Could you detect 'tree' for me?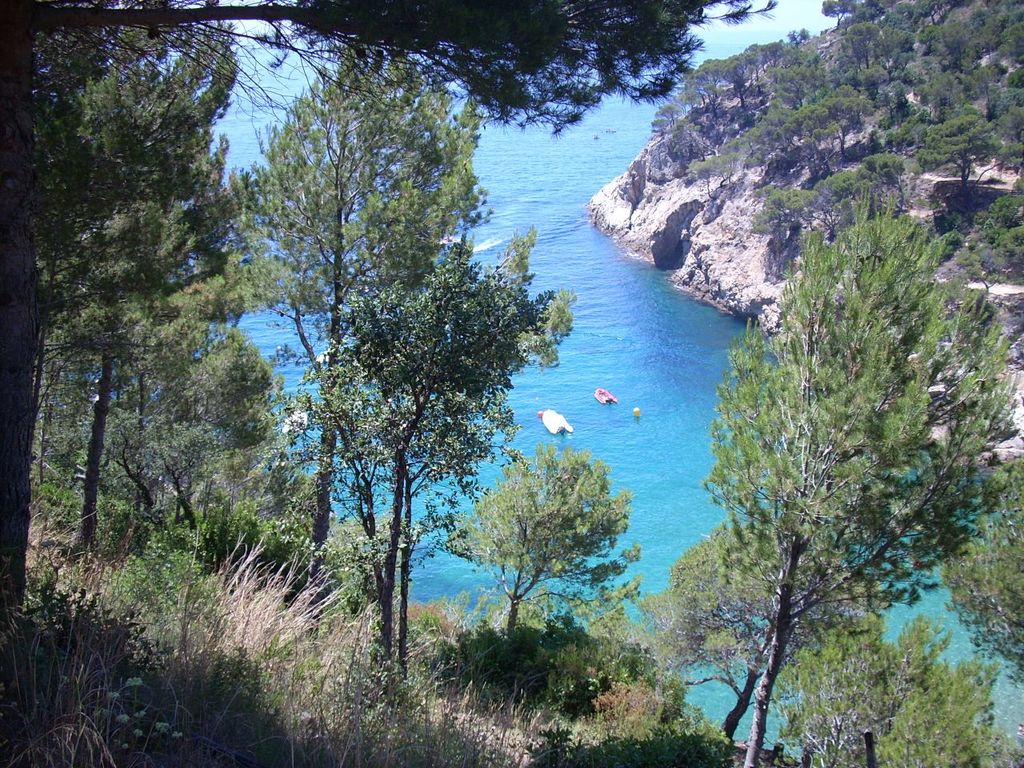
Detection result: box(770, 613, 1023, 767).
